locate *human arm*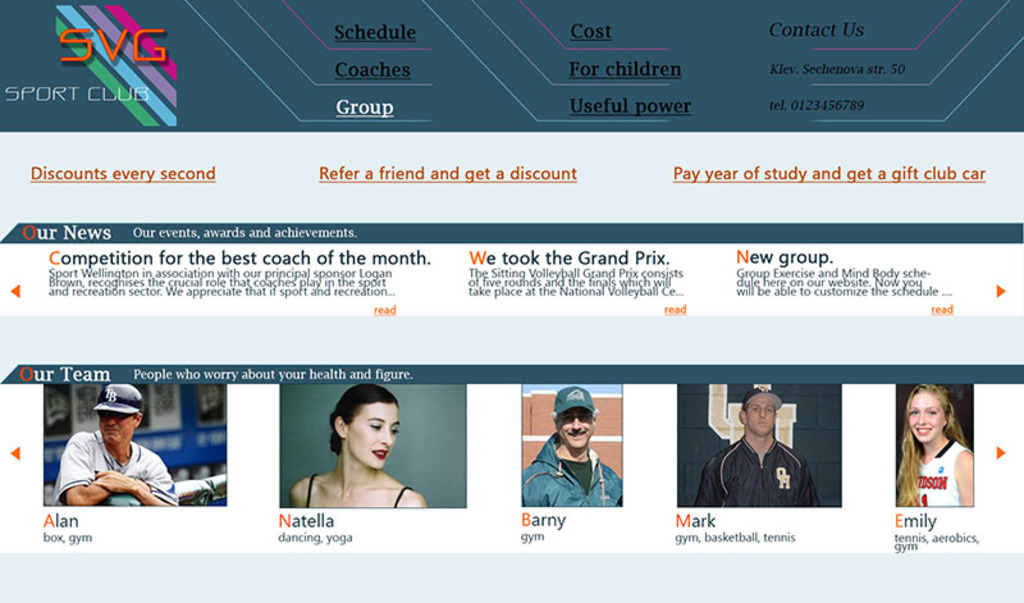
(left=786, top=456, right=824, bottom=508)
